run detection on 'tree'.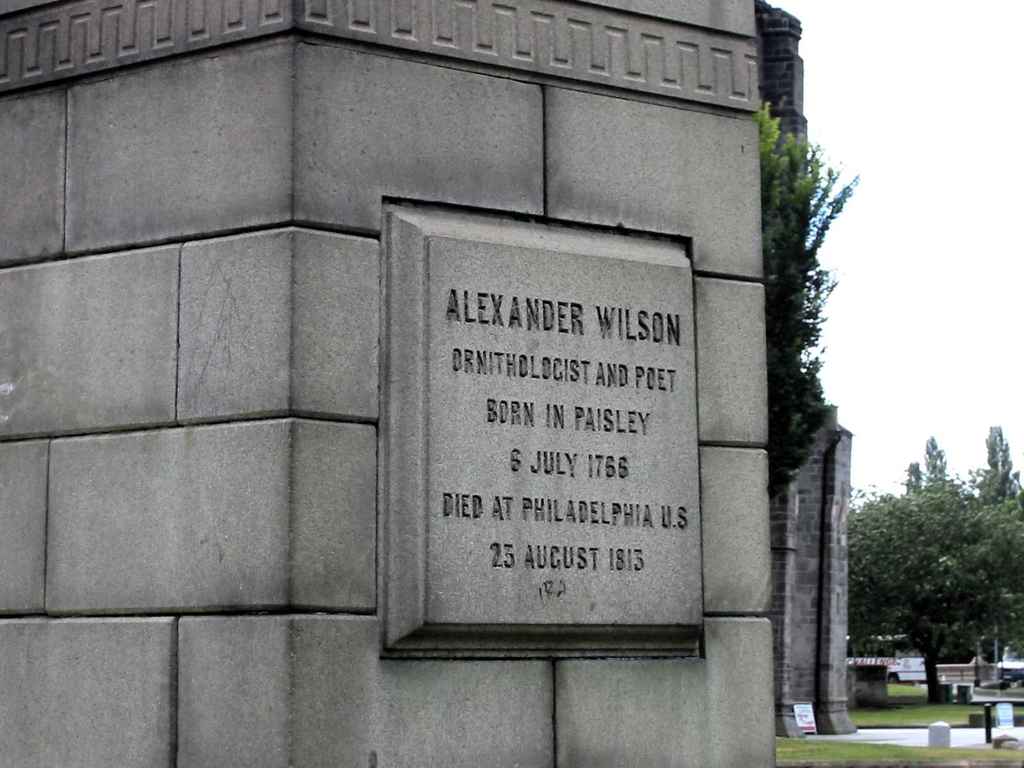
Result: 845, 486, 999, 698.
